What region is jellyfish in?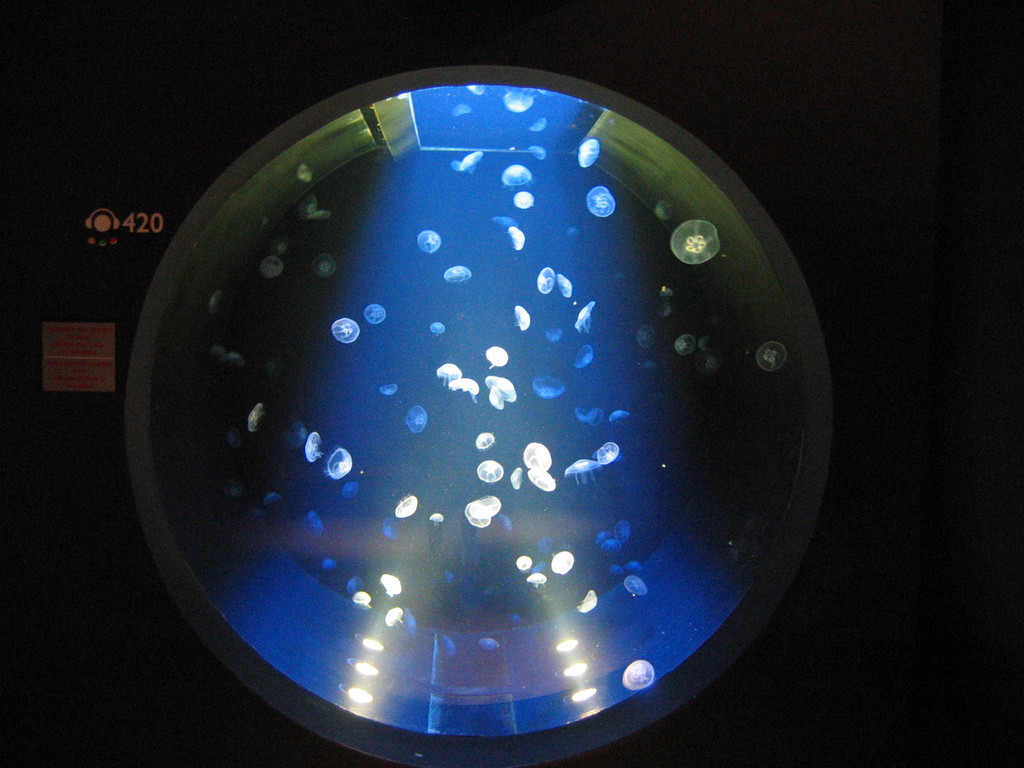
(left=669, top=333, right=697, bottom=357).
